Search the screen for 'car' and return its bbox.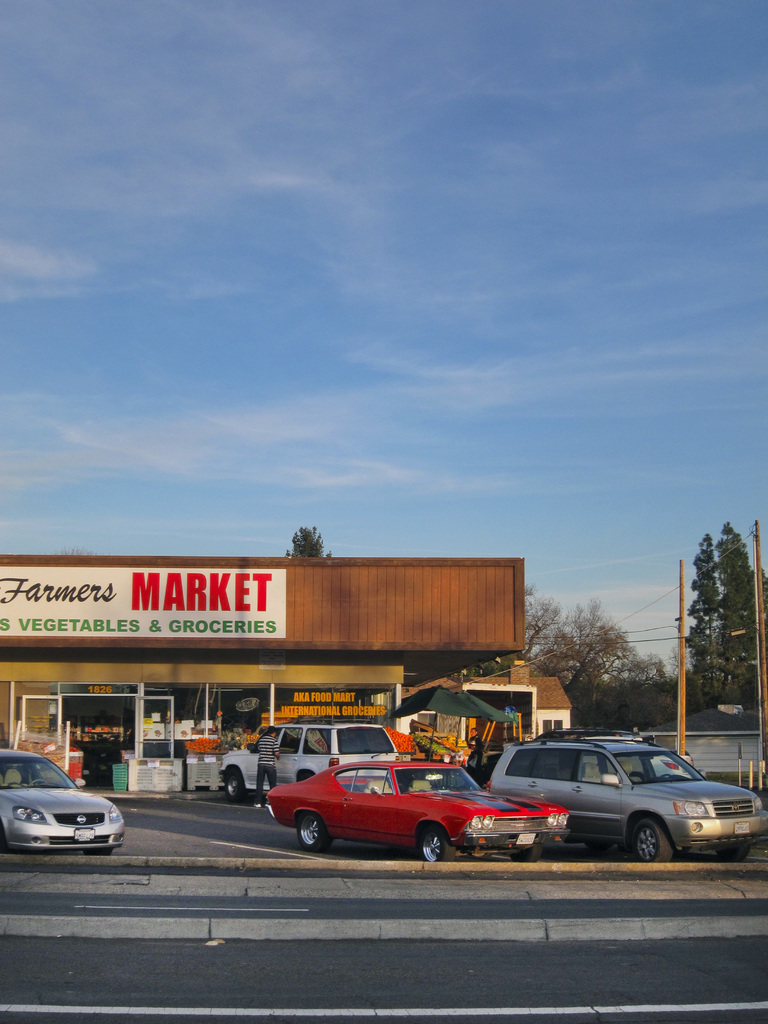
Found: 269, 754, 554, 860.
